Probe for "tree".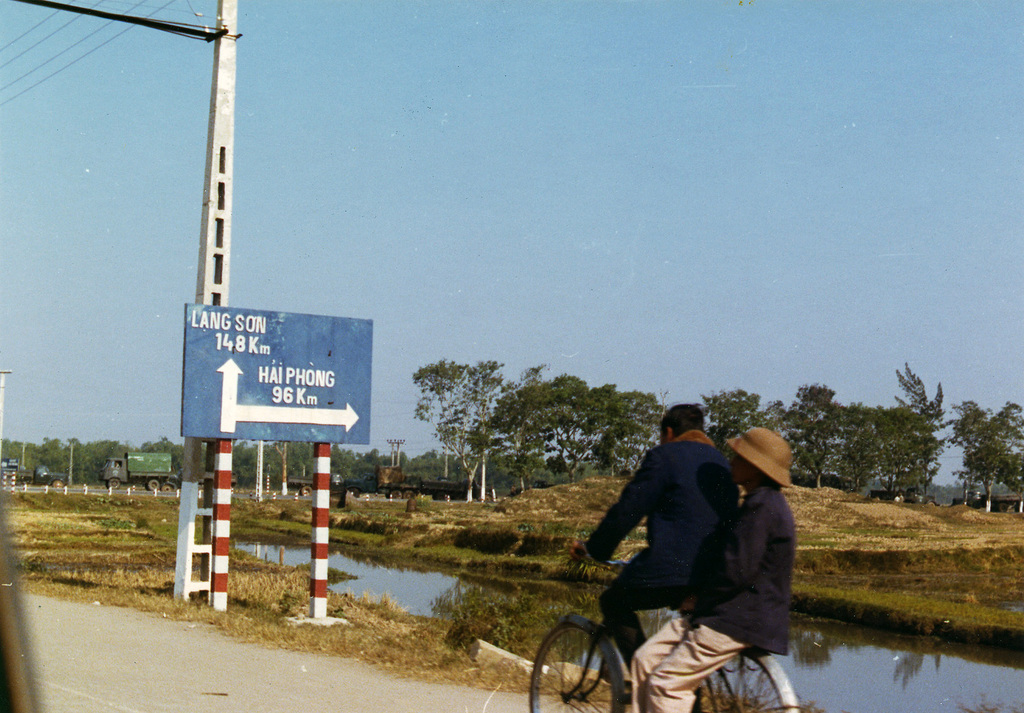
Probe result: [706, 387, 770, 444].
